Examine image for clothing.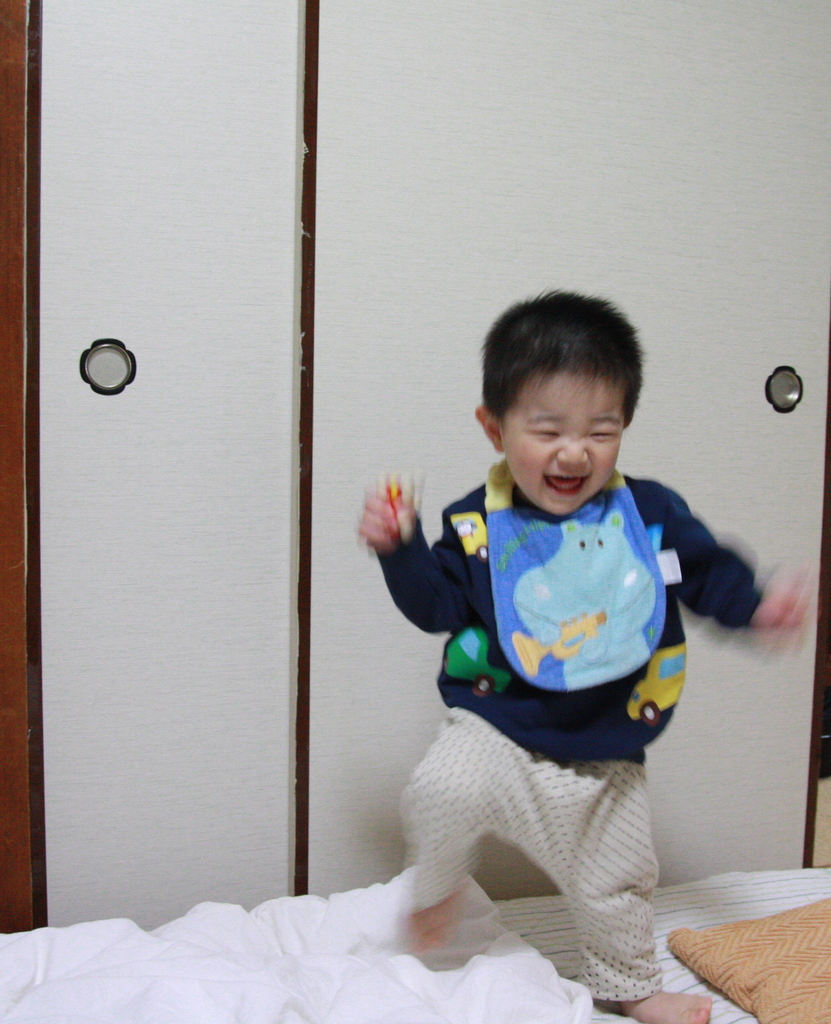
Examination result: (x1=352, y1=440, x2=782, y2=997).
